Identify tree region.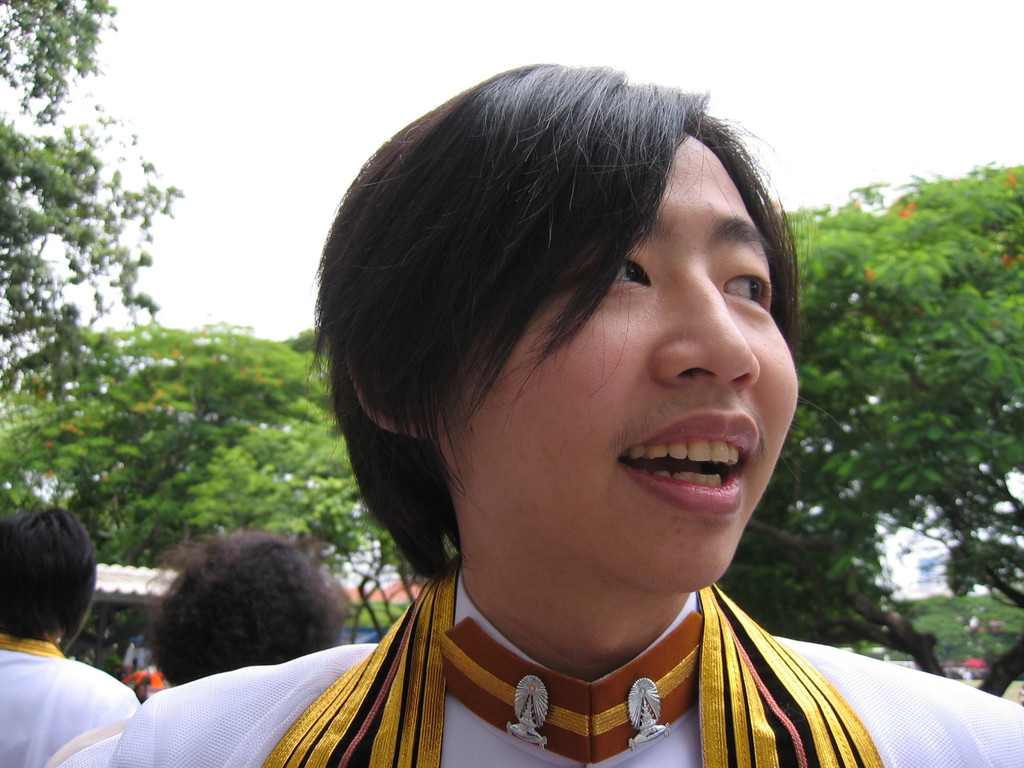
Region: [x1=722, y1=155, x2=1023, y2=696].
